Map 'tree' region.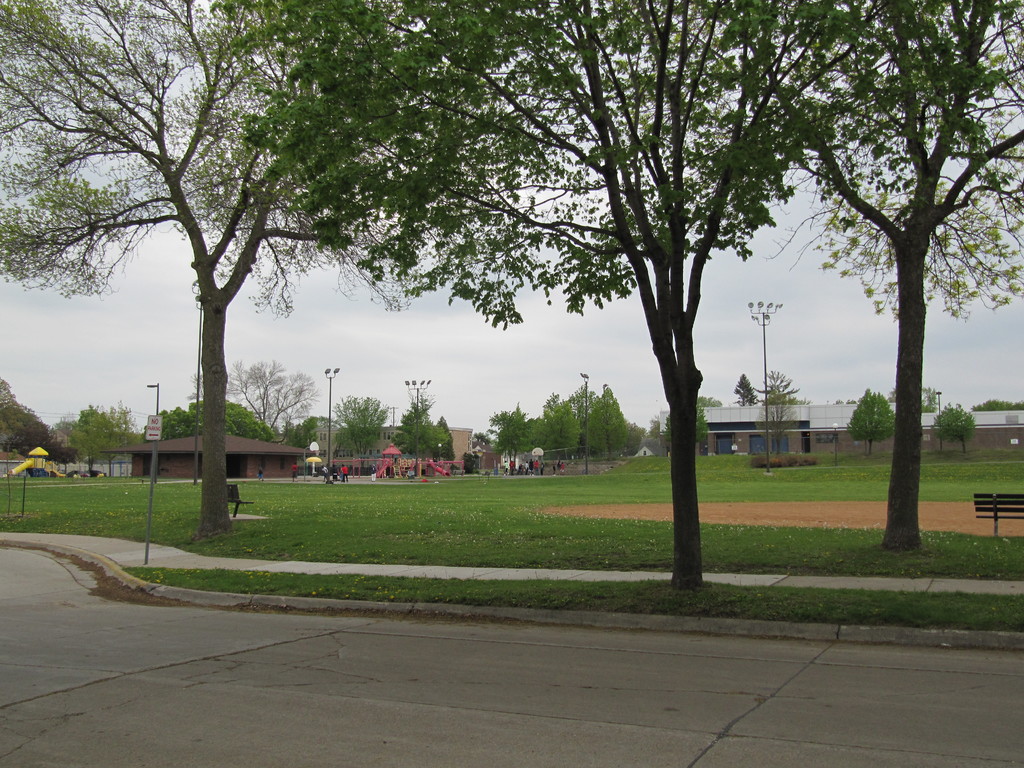
Mapped to BBox(757, 0, 1023, 561).
